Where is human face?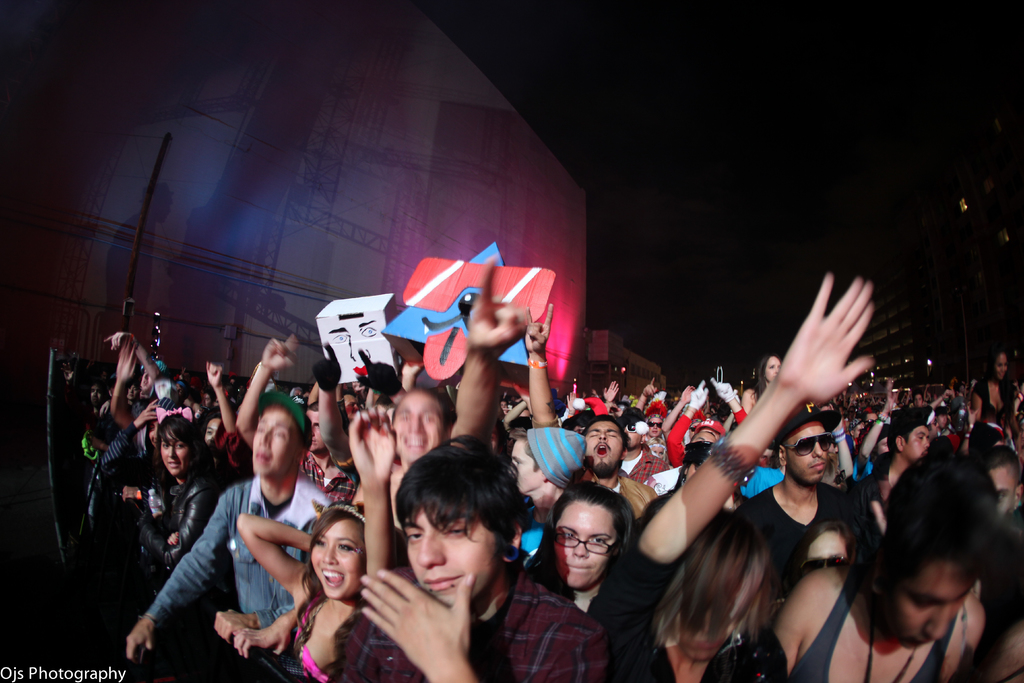
(x1=404, y1=509, x2=497, y2=604).
